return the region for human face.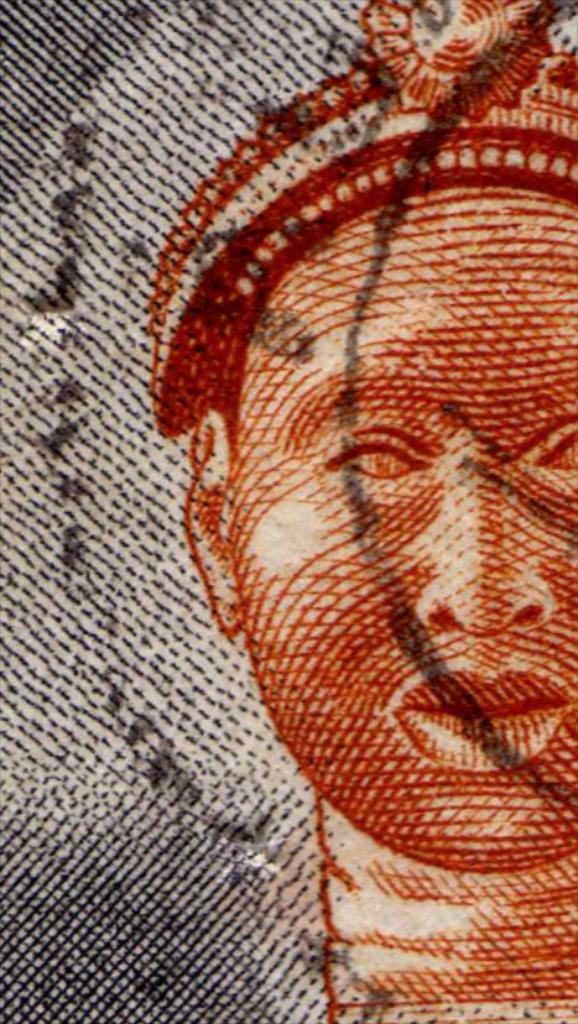
left=229, top=189, right=577, bottom=871.
